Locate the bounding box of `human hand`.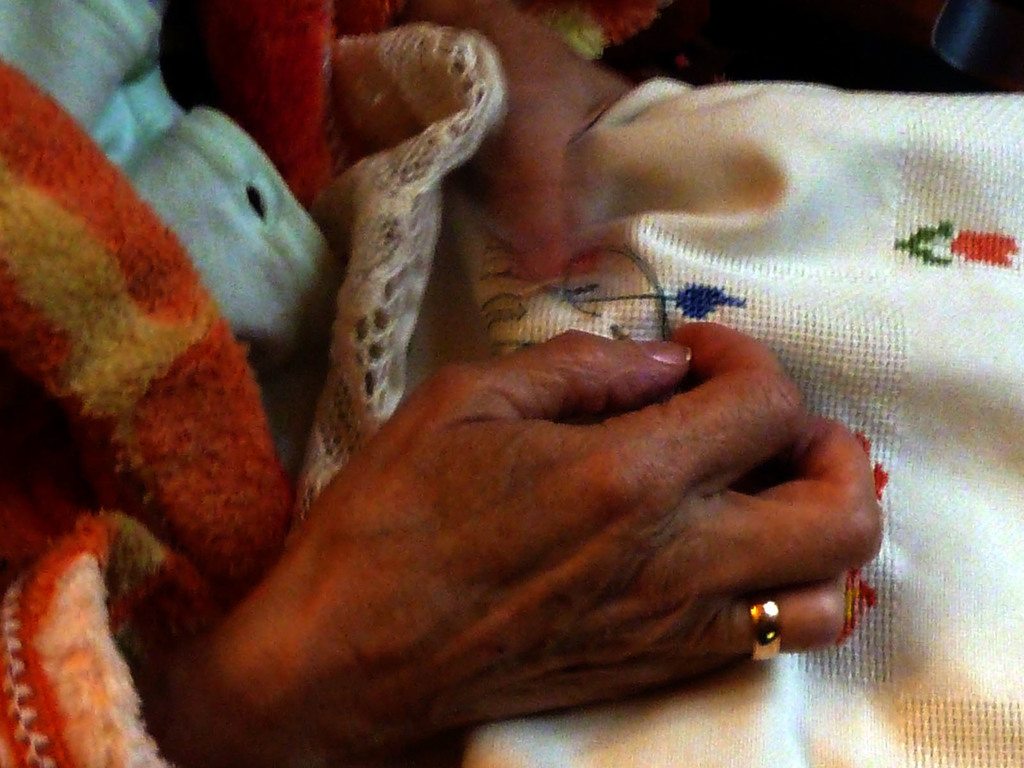
Bounding box: crop(399, 0, 634, 287).
